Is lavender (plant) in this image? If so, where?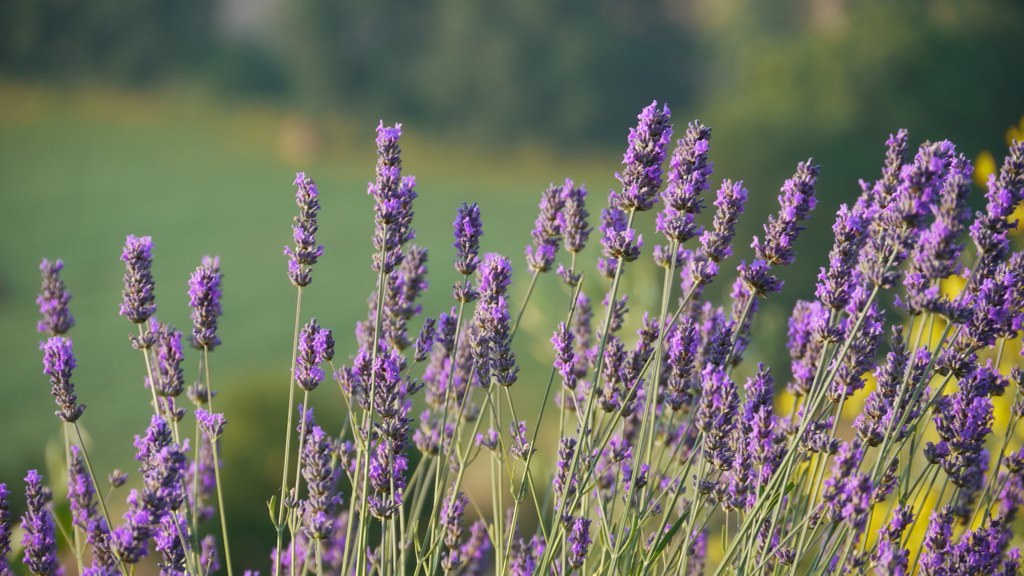
Yes, at <box>298,316,323,388</box>.
